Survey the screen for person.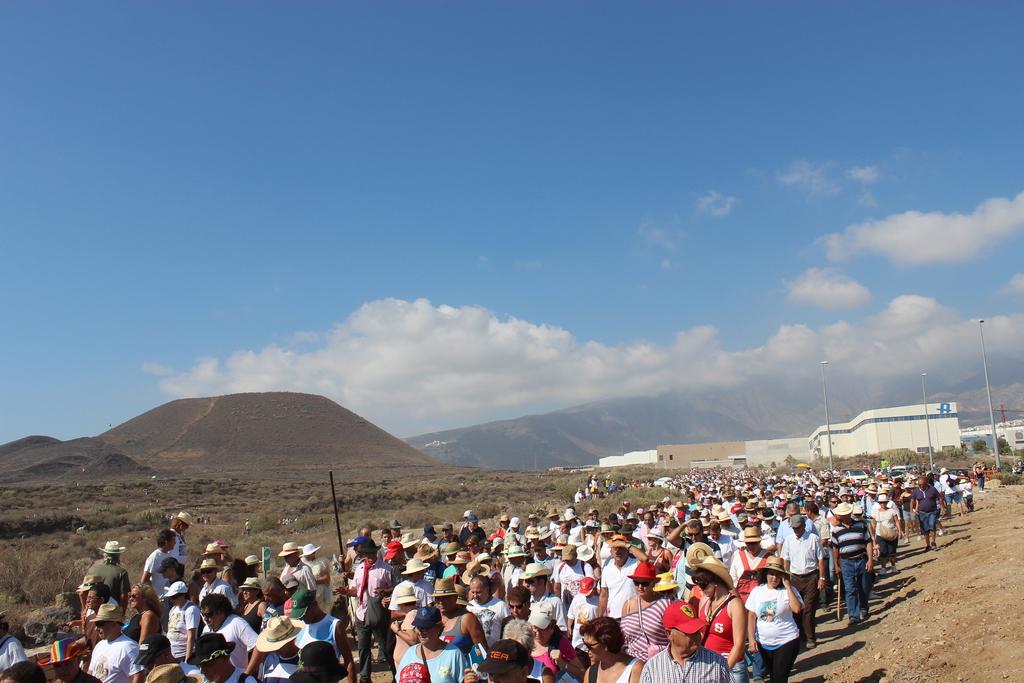
Survey found: locate(284, 637, 362, 682).
